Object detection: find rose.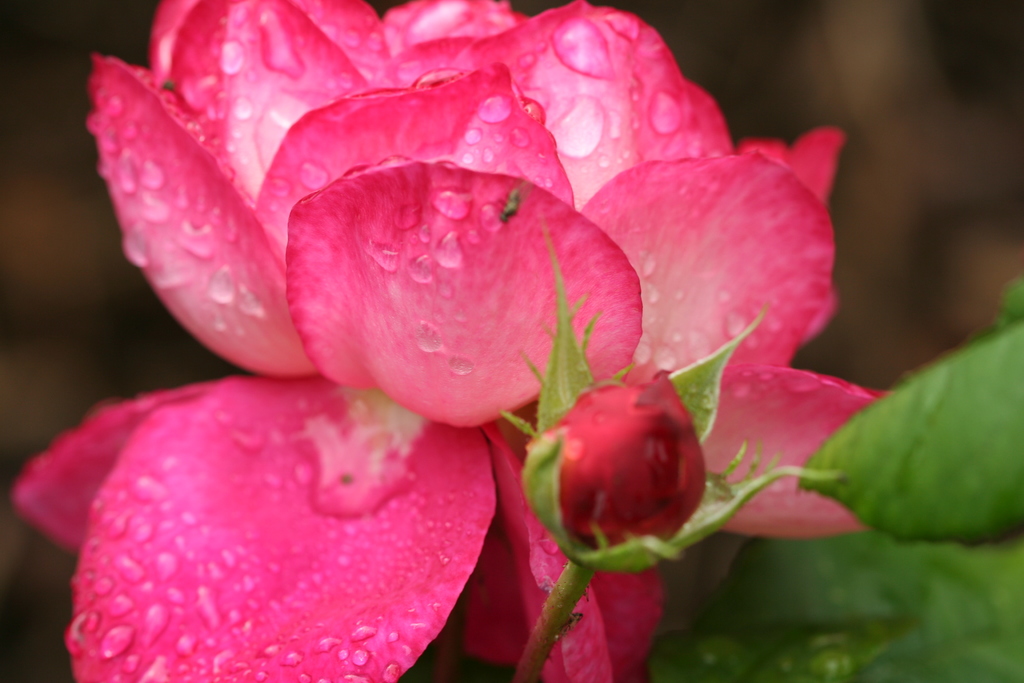
rect(12, 0, 894, 682).
